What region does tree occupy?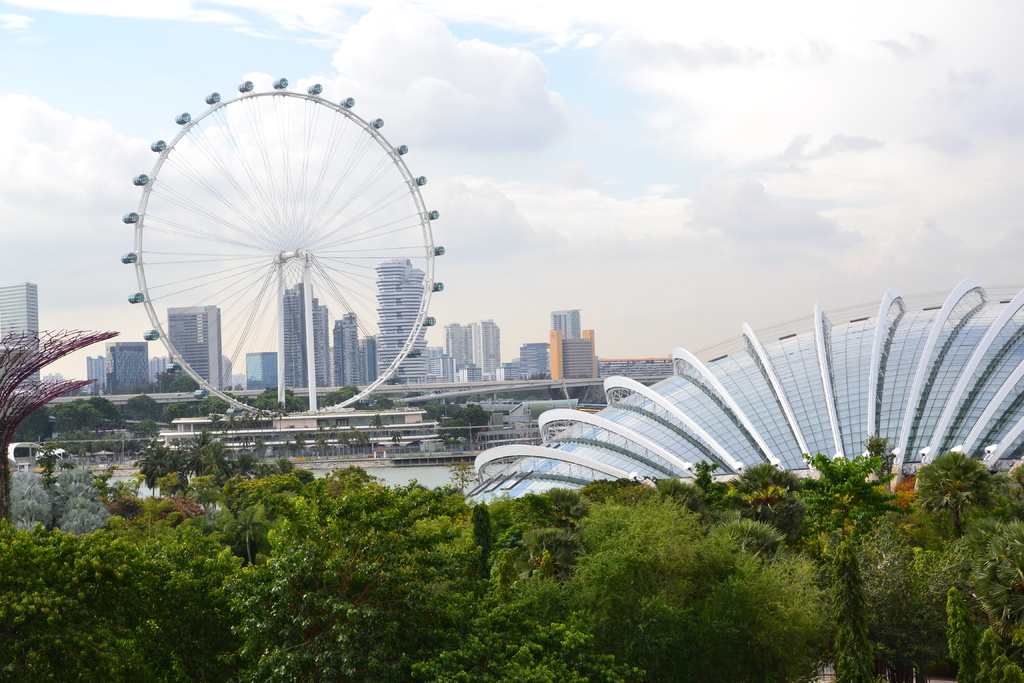
[155, 400, 192, 424].
